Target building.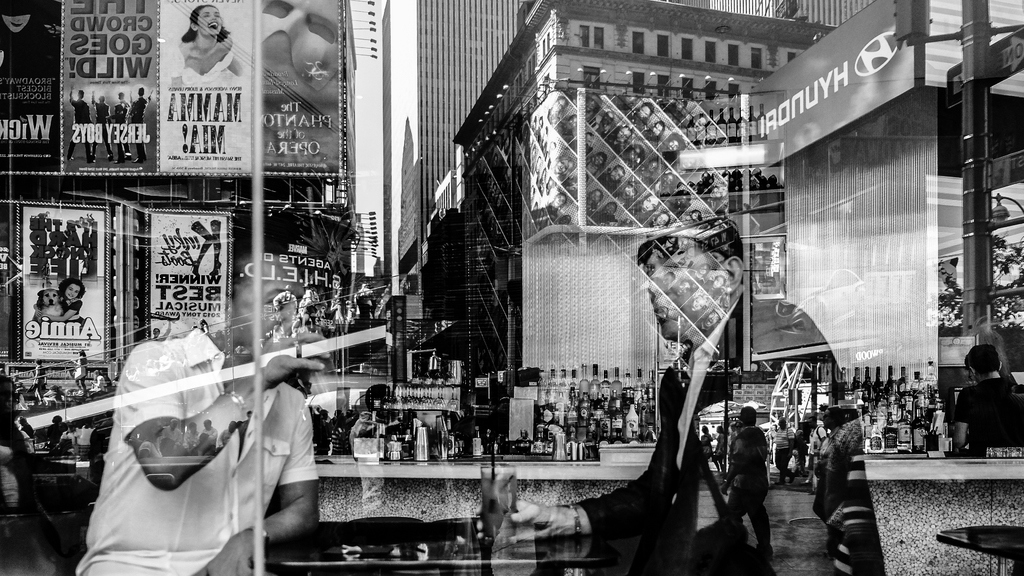
Target region: region(0, 0, 1023, 575).
